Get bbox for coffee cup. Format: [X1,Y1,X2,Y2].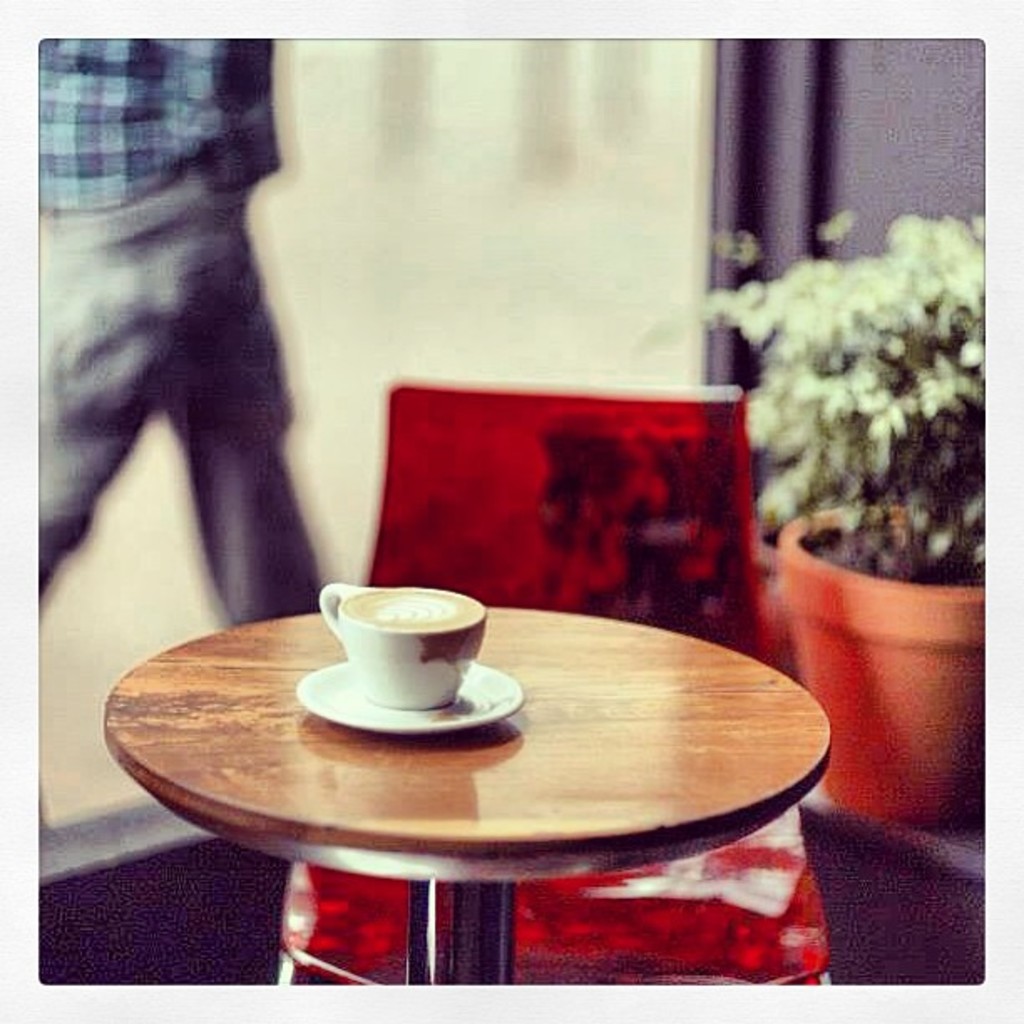
[316,581,490,708].
